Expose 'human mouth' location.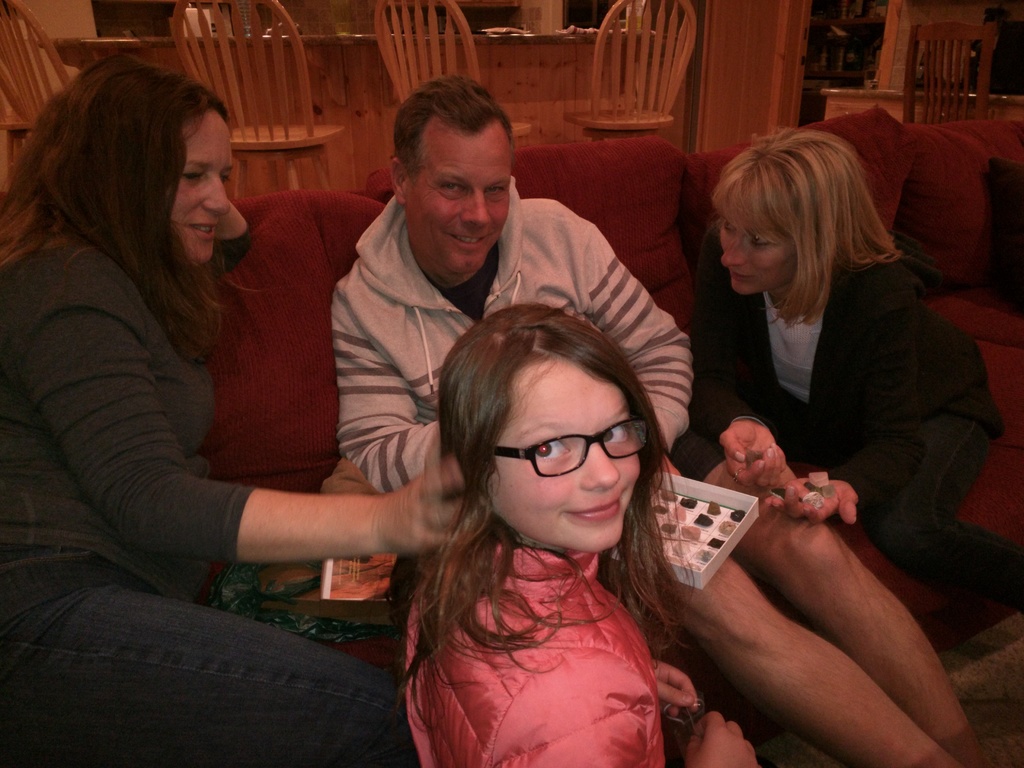
Exposed at <region>190, 218, 216, 239</region>.
